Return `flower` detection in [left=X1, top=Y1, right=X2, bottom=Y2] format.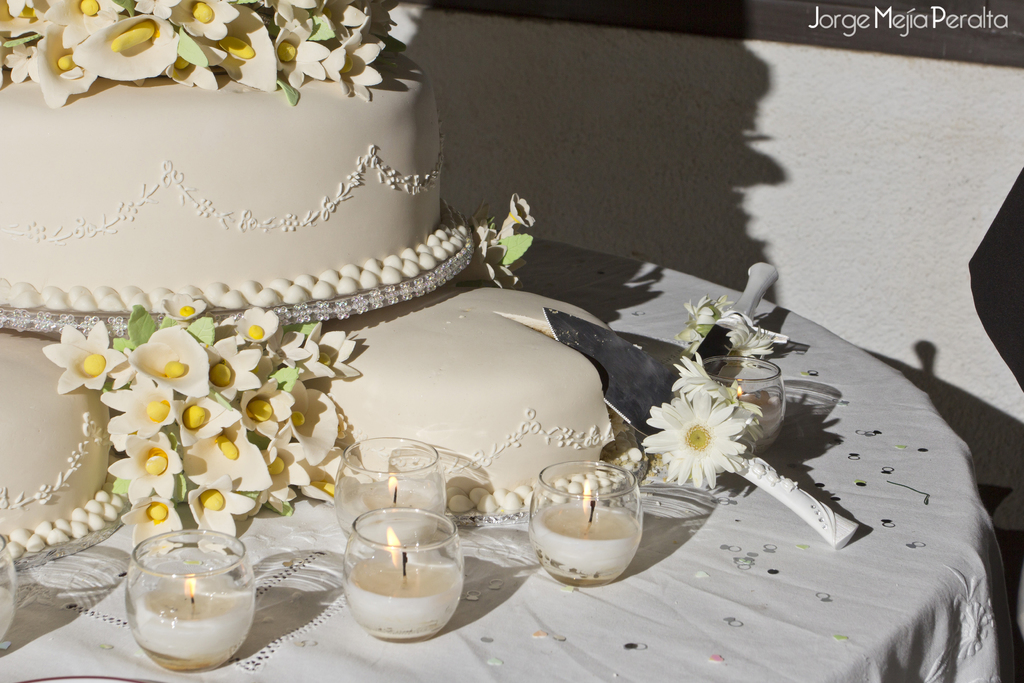
[left=672, top=352, right=737, bottom=410].
